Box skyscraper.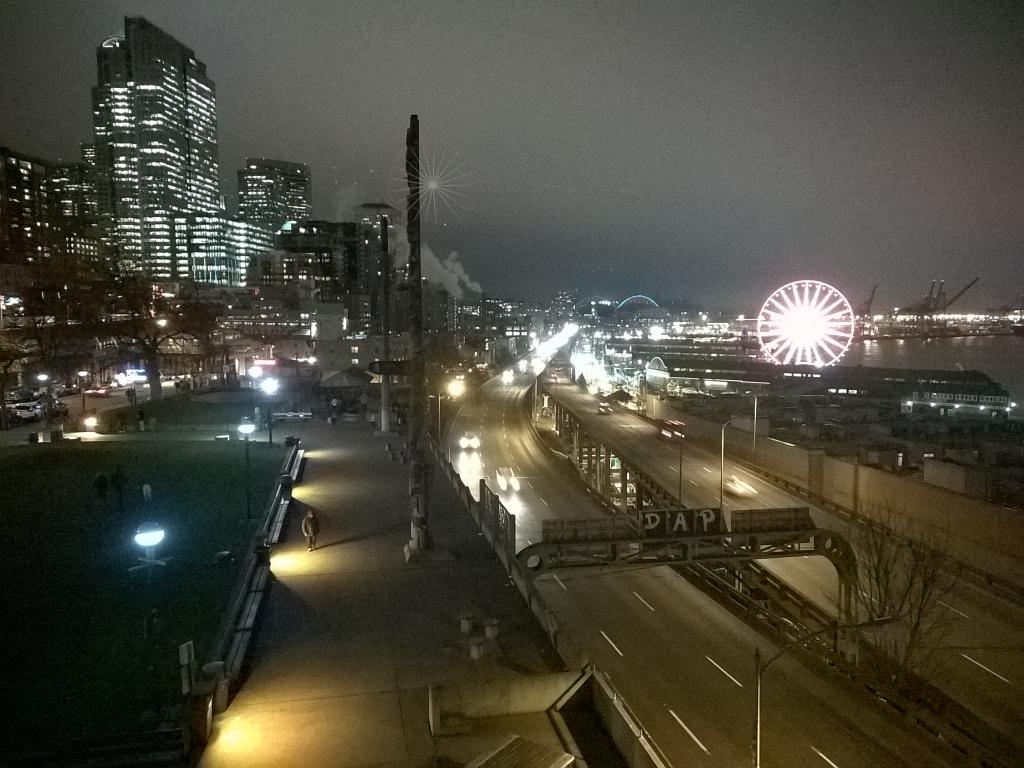
(348, 204, 409, 300).
